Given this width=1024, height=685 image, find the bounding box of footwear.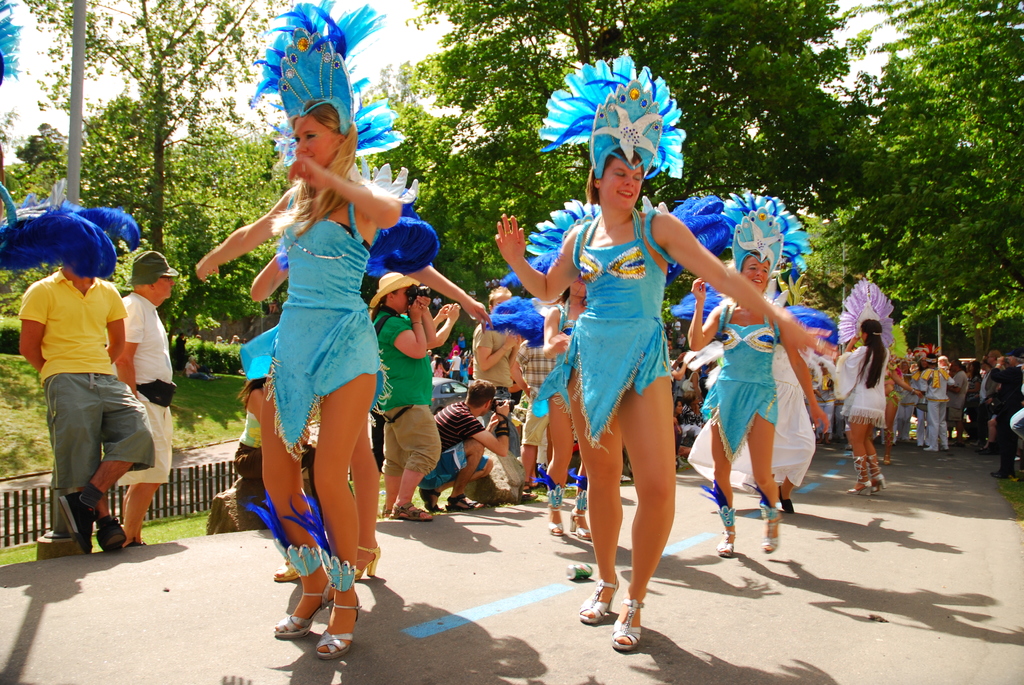
<box>778,485,794,515</box>.
